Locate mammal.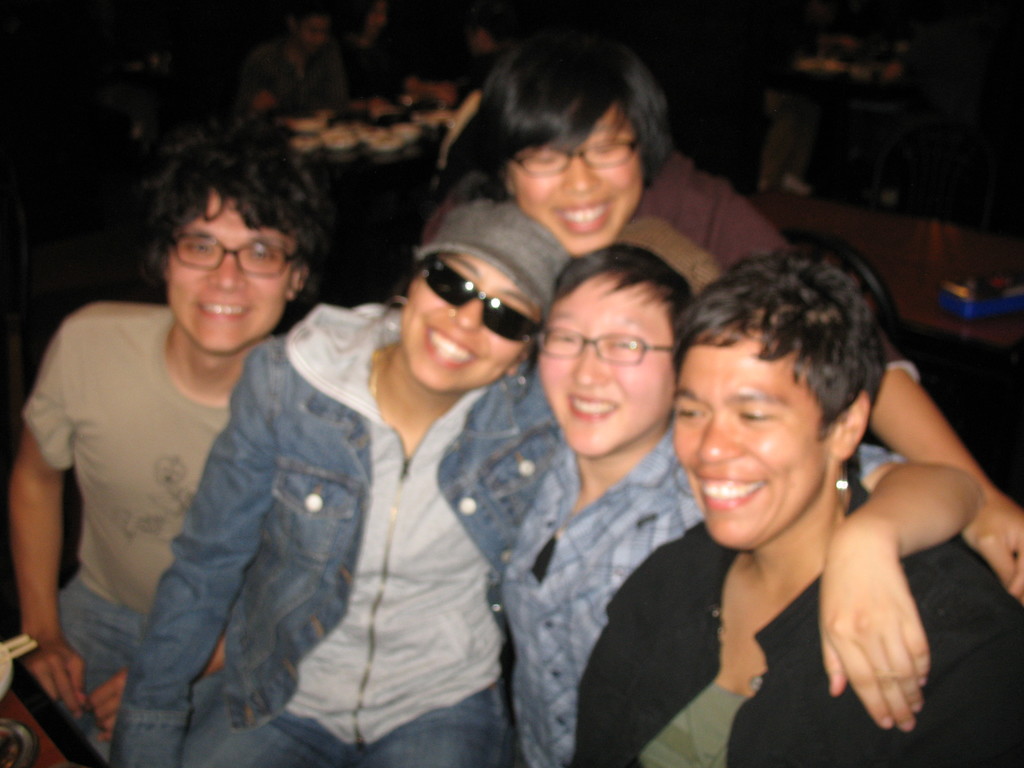
Bounding box: locate(108, 201, 568, 767).
